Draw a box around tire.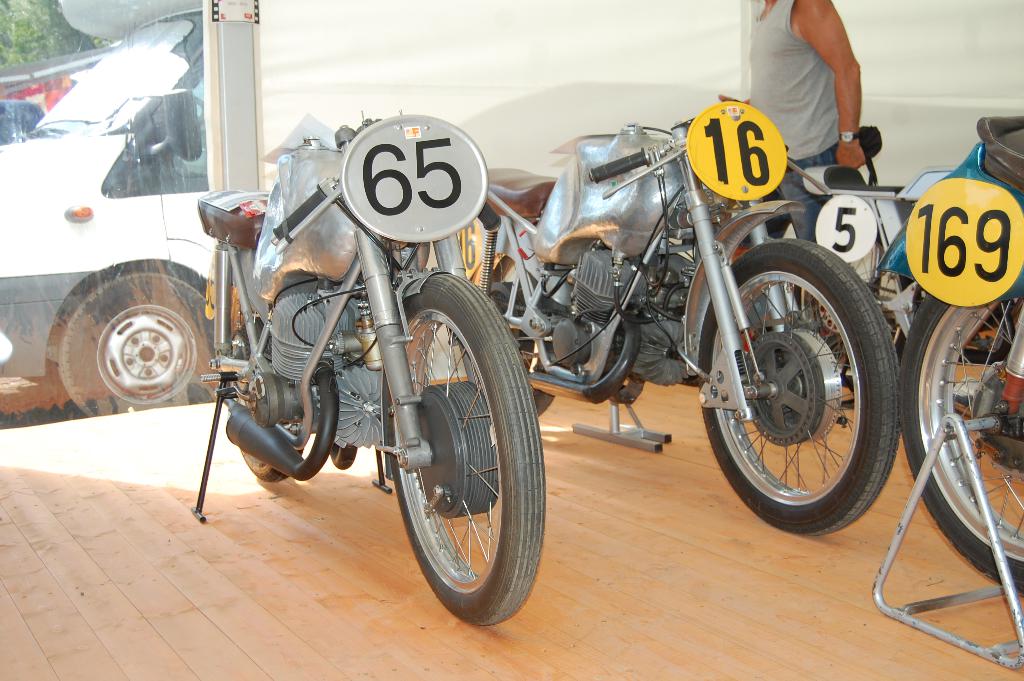
(left=221, top=291, right=301, bottom=484).
